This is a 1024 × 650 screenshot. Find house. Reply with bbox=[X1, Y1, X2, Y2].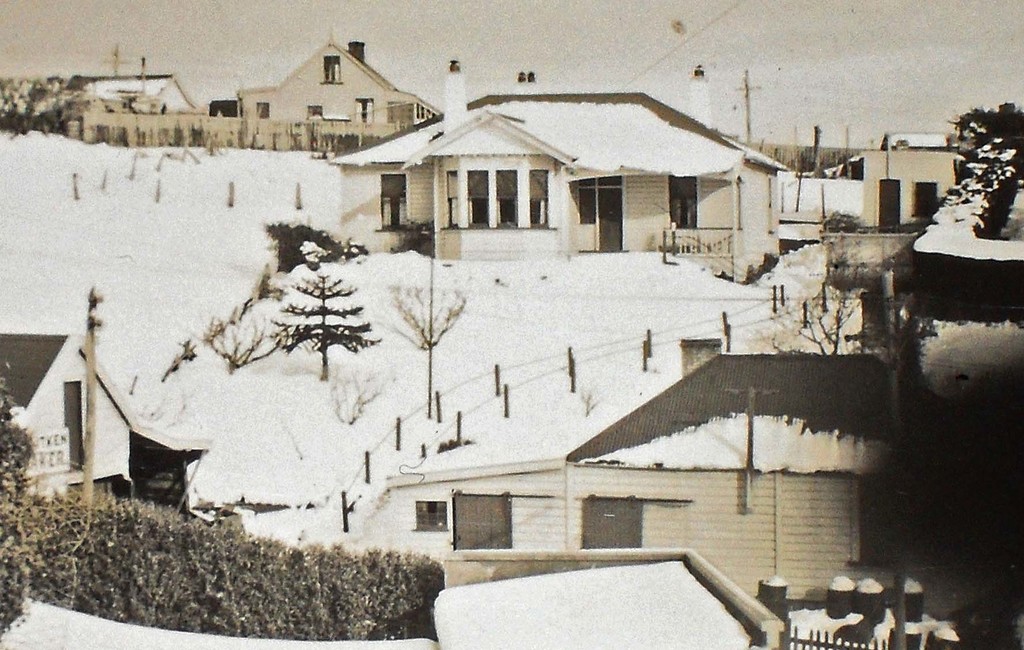
bbox=[67, 72, 202, 113].
